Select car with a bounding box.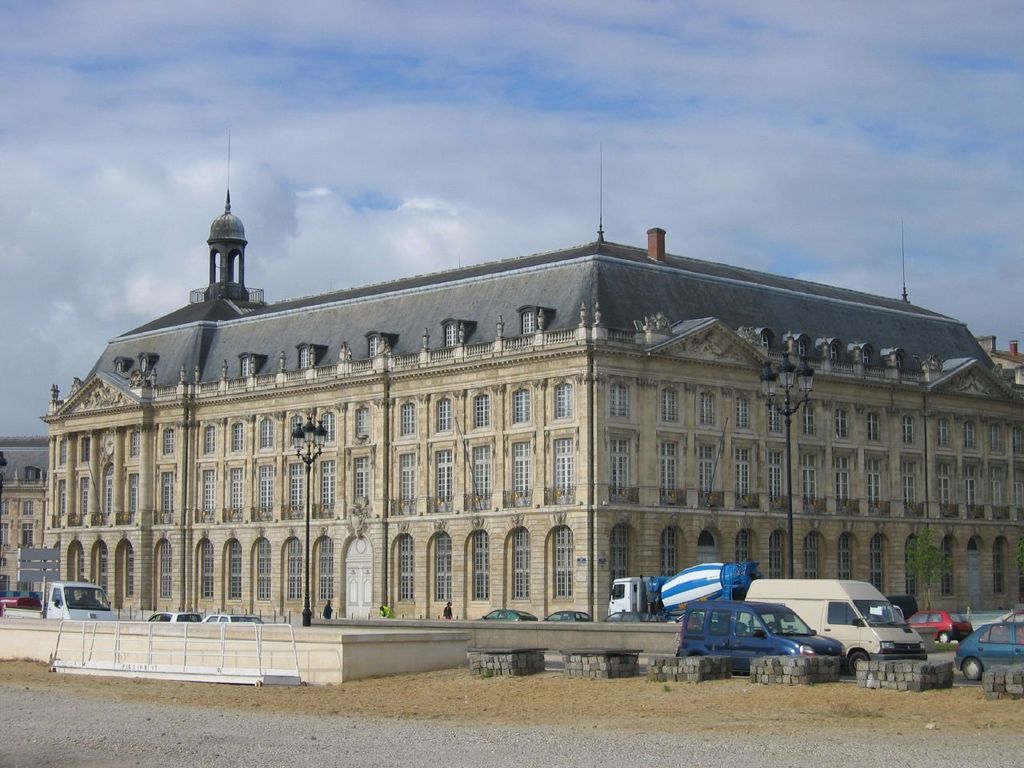
pyautogui.locateOnScreen(542, 611, 593, 623).
